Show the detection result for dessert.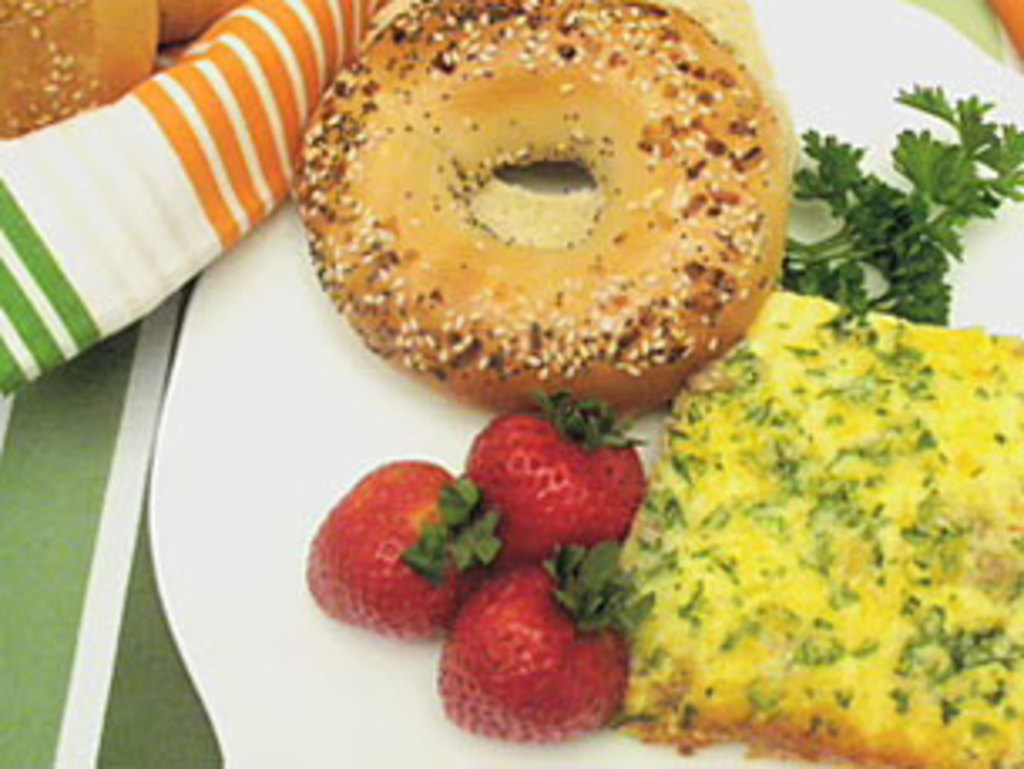
bbox=[614, 292, 1021, 766].
